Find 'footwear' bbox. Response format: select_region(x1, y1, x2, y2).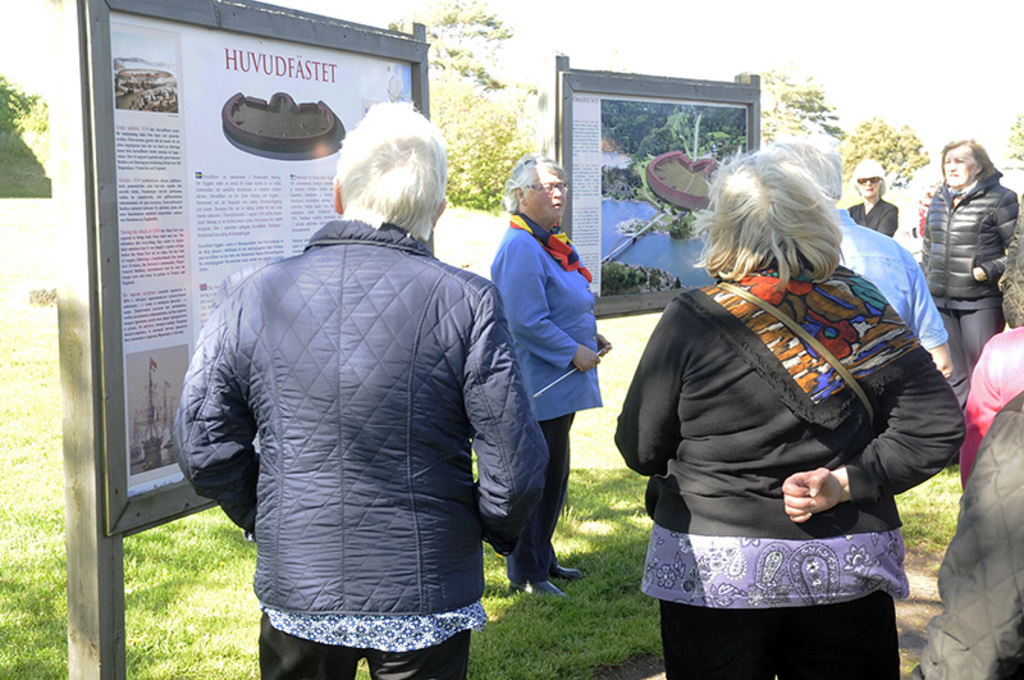
select_region(550, 565, 576, 580).
